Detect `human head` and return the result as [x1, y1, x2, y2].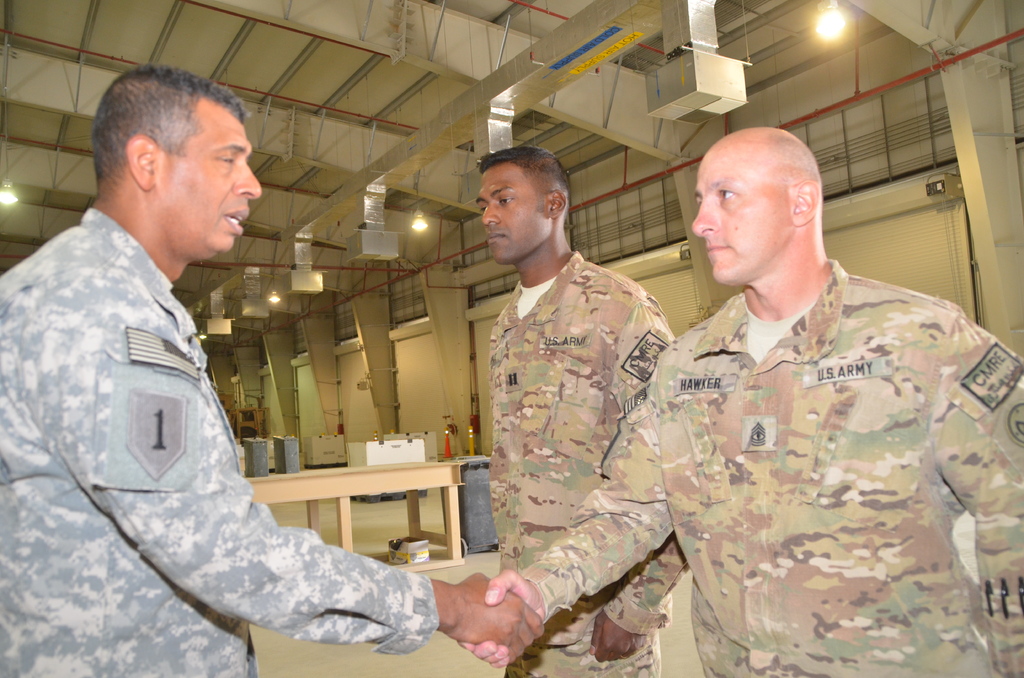
[480, 144, 568, 264].
